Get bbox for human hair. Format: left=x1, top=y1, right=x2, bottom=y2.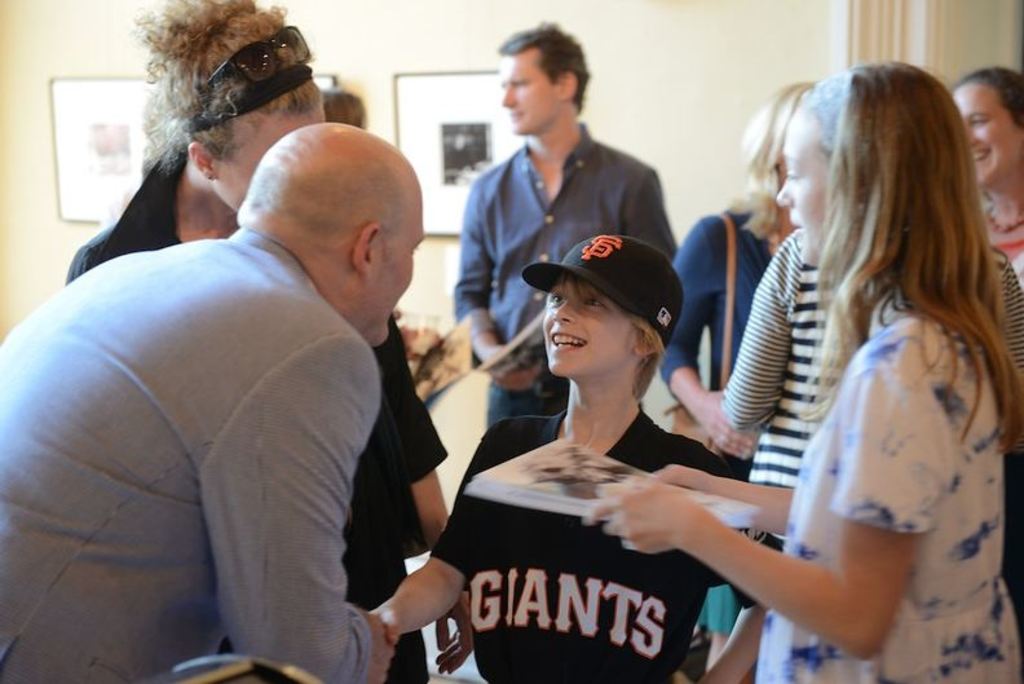
left=957, top=59, right=1023, bottom=136.
